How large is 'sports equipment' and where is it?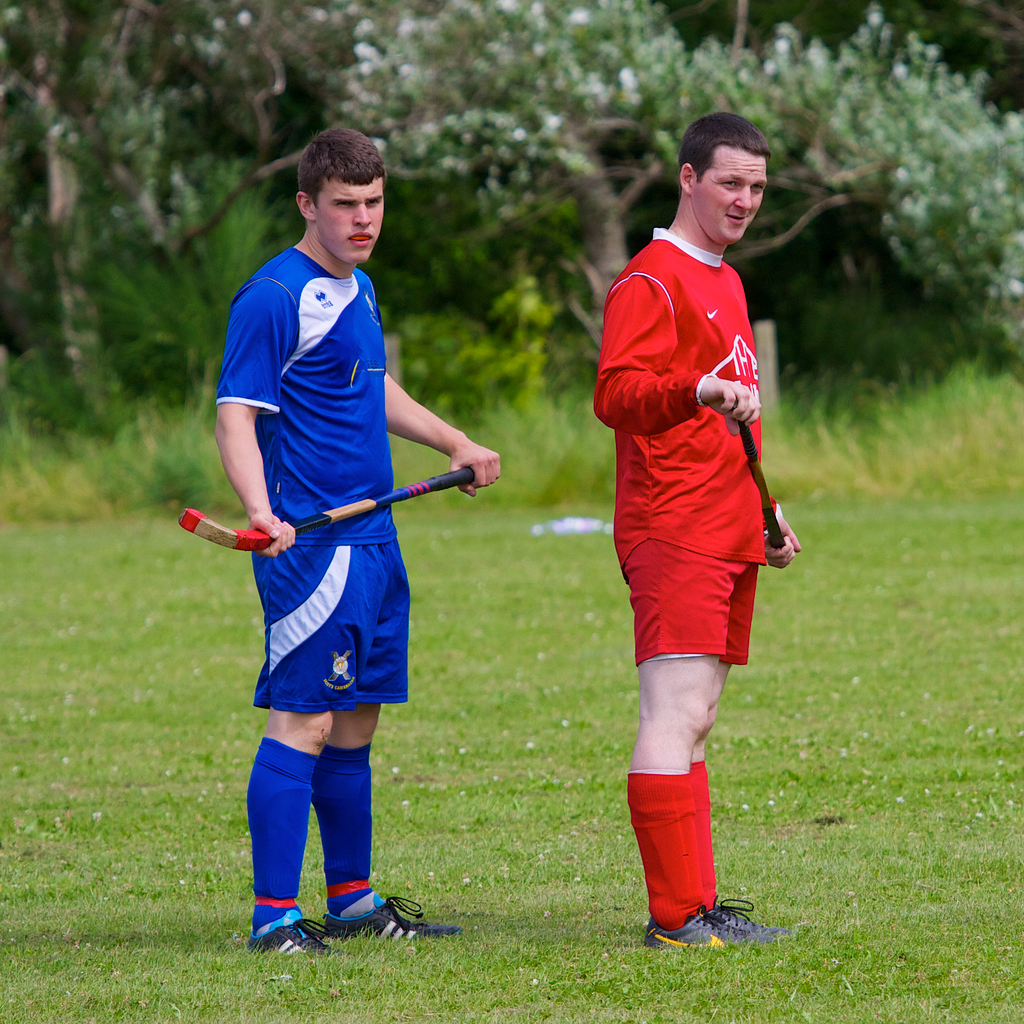
Bounding box: rect(645, 909, 748, 953).
